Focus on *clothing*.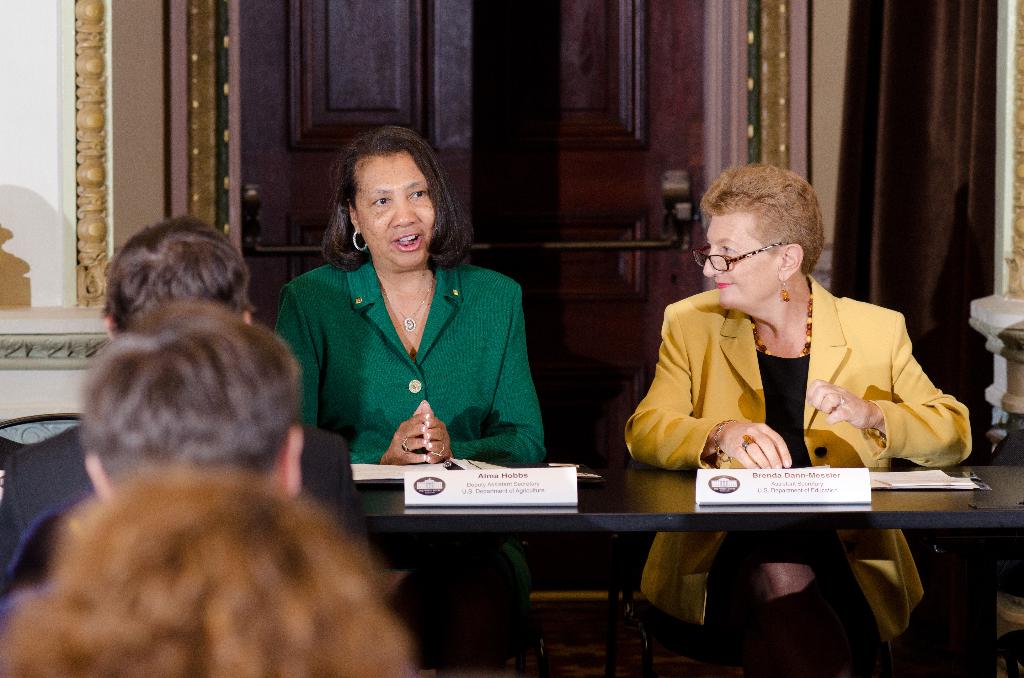
Focused at Rect(276, 255, 549, 472).
